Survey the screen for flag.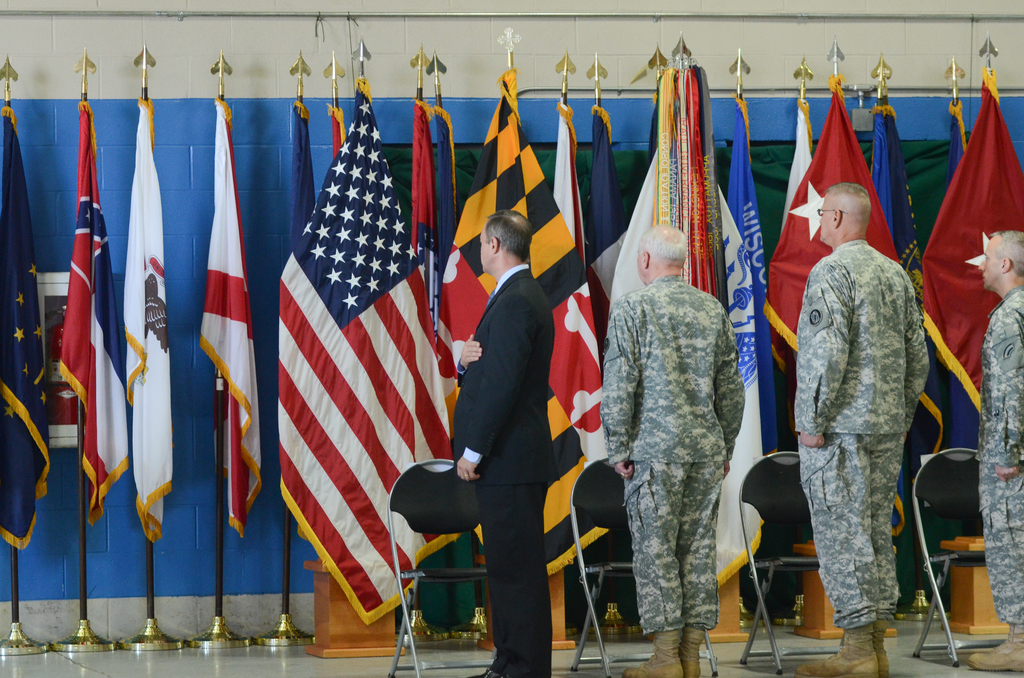
Survey found: BBox(709, 96, 780, 591).
